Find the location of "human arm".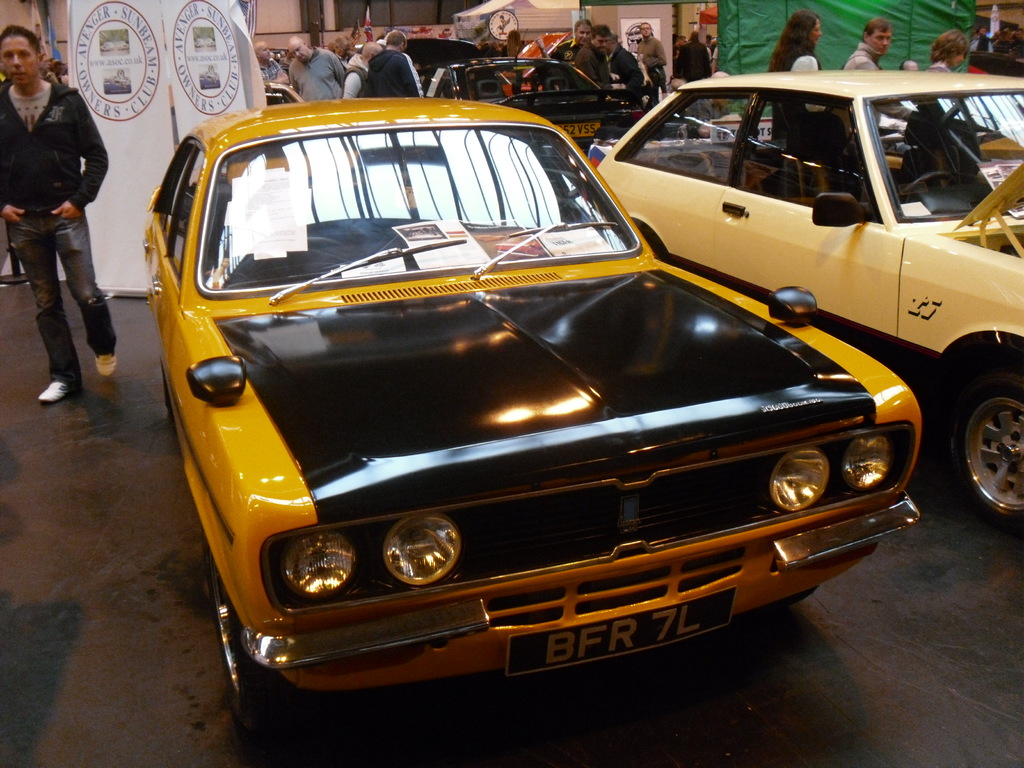
Location: x1=333, y1=60, x2=362, y2=100.
